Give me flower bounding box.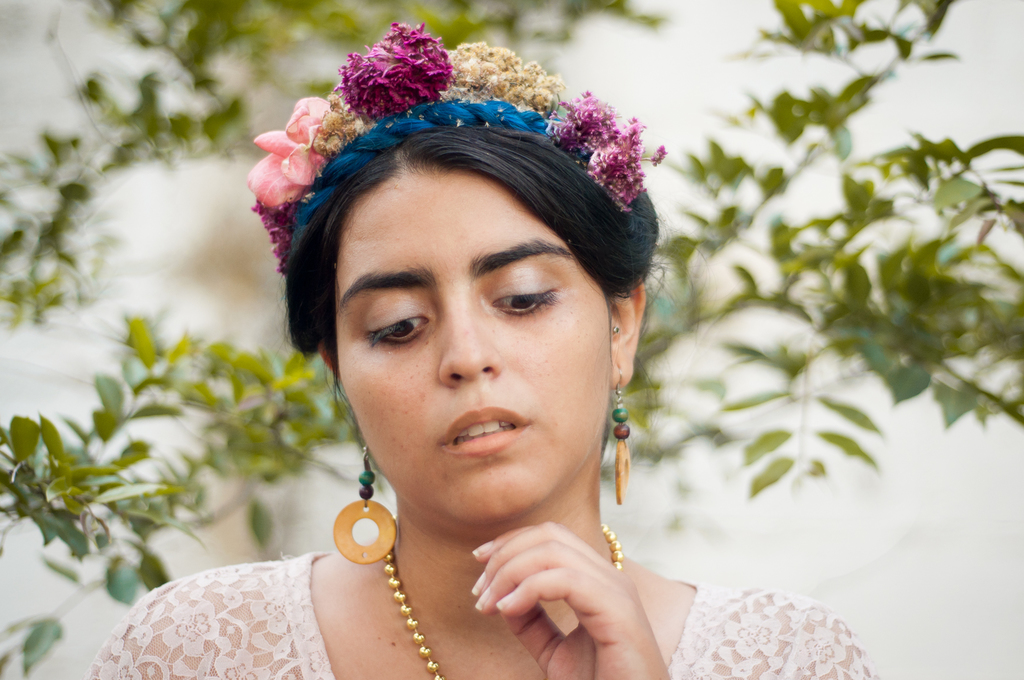
<bbox>328, 19, 455, 109</bbox>.
